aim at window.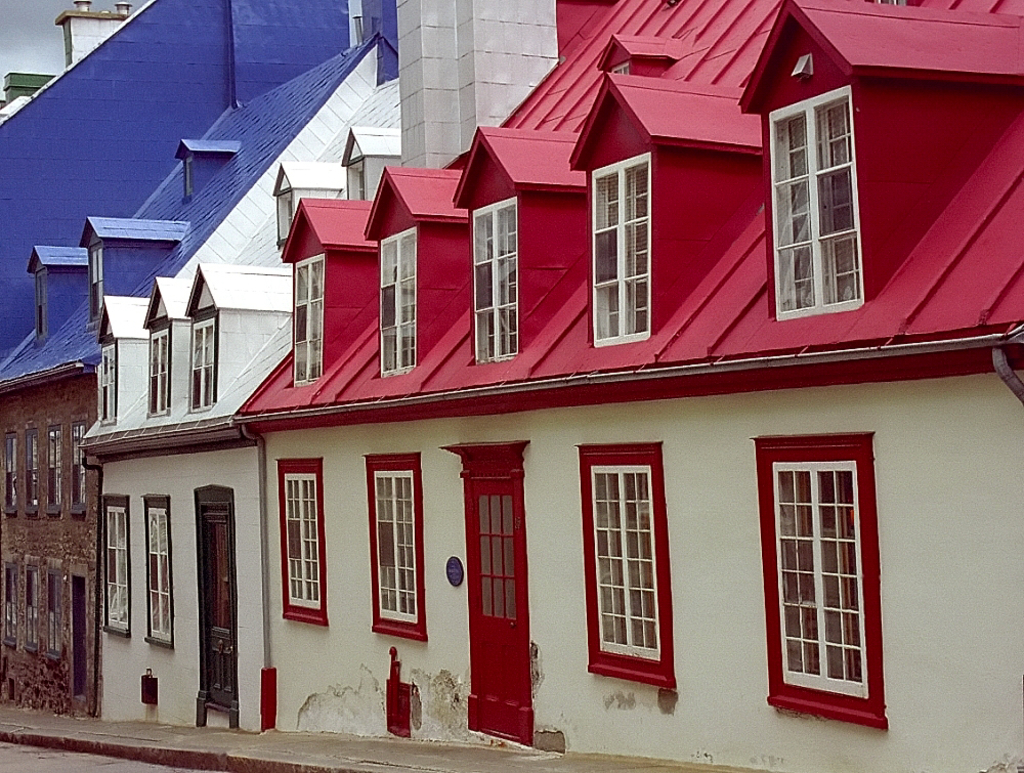
Aimed at left=754, top=413, right=876, bottom=721.
